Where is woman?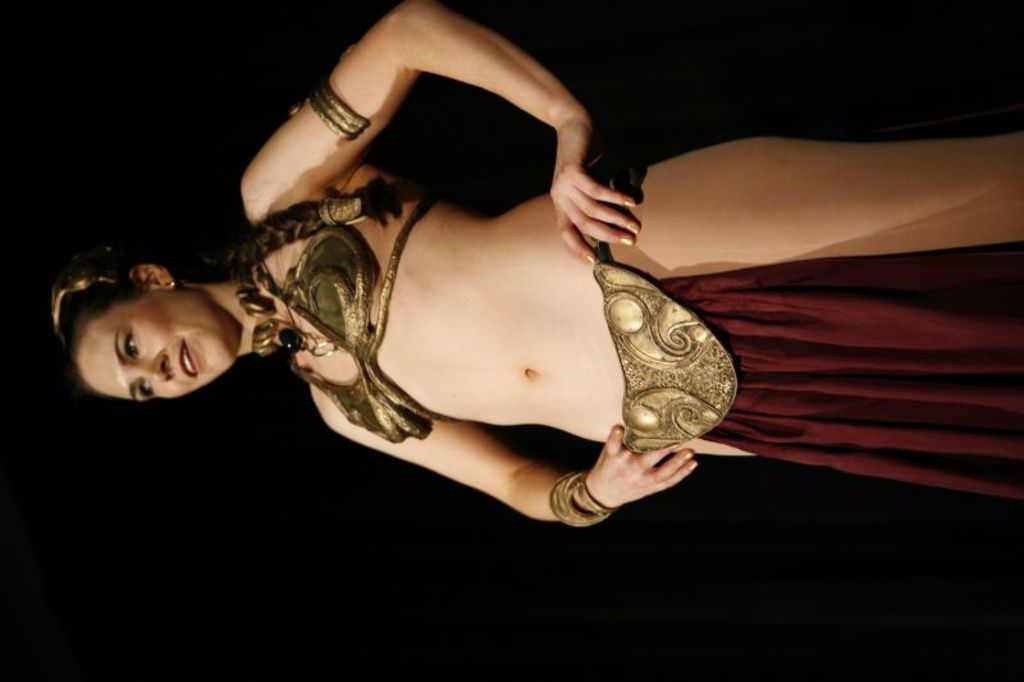
bbox=[68, 0, 796, 572].
